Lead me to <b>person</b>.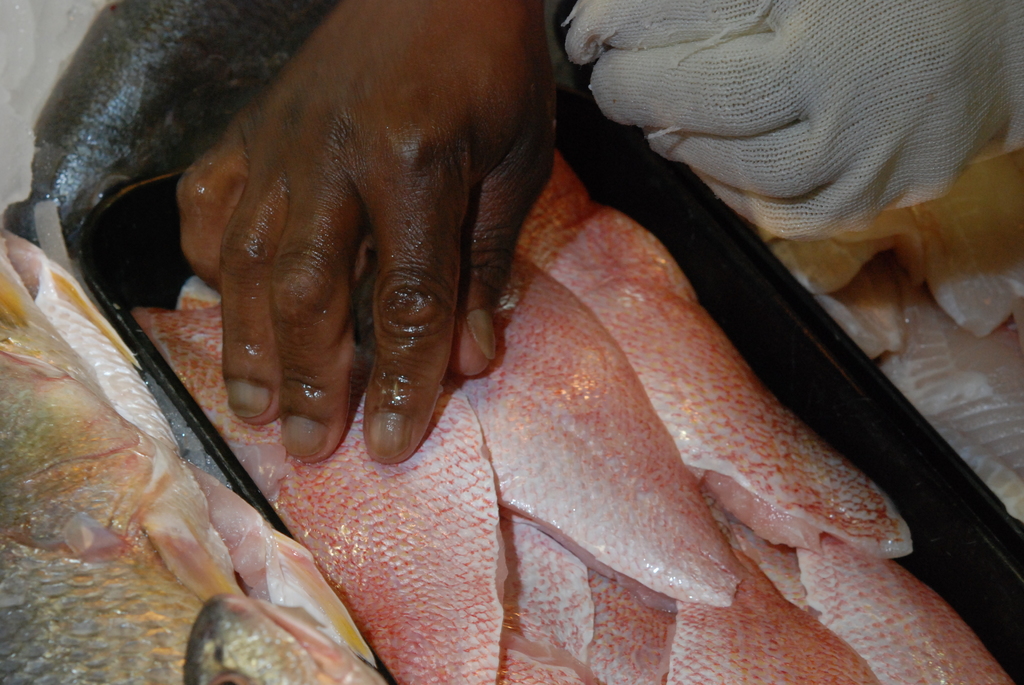
Lead to Rect(171, 0, 1023, 470).
